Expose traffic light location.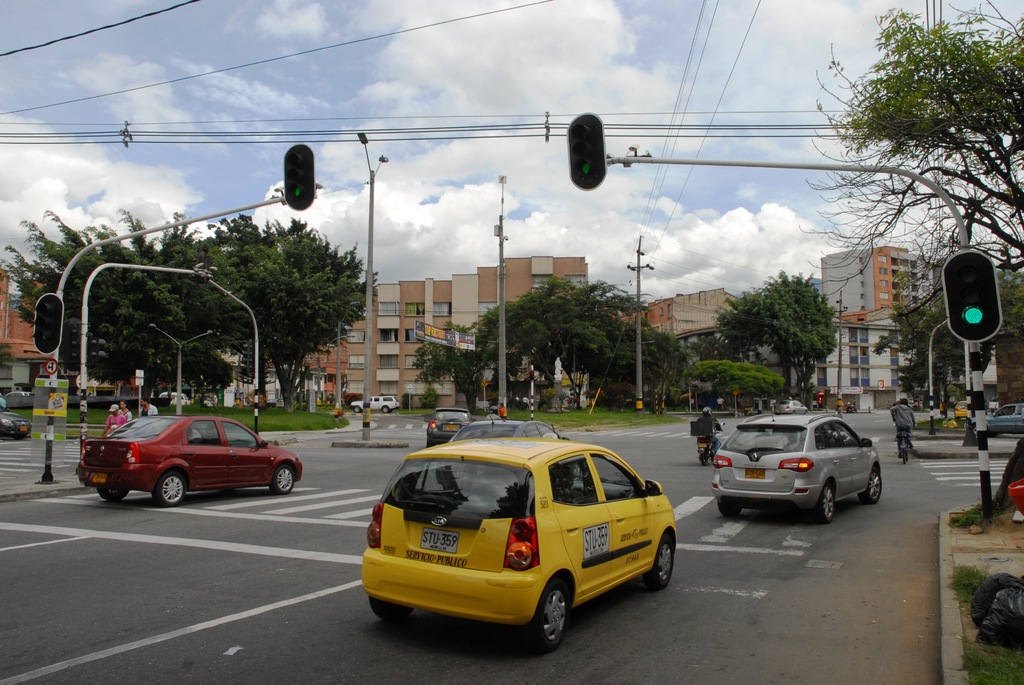
Exposed at (left=530, top=371, right=535, bottom=380).
